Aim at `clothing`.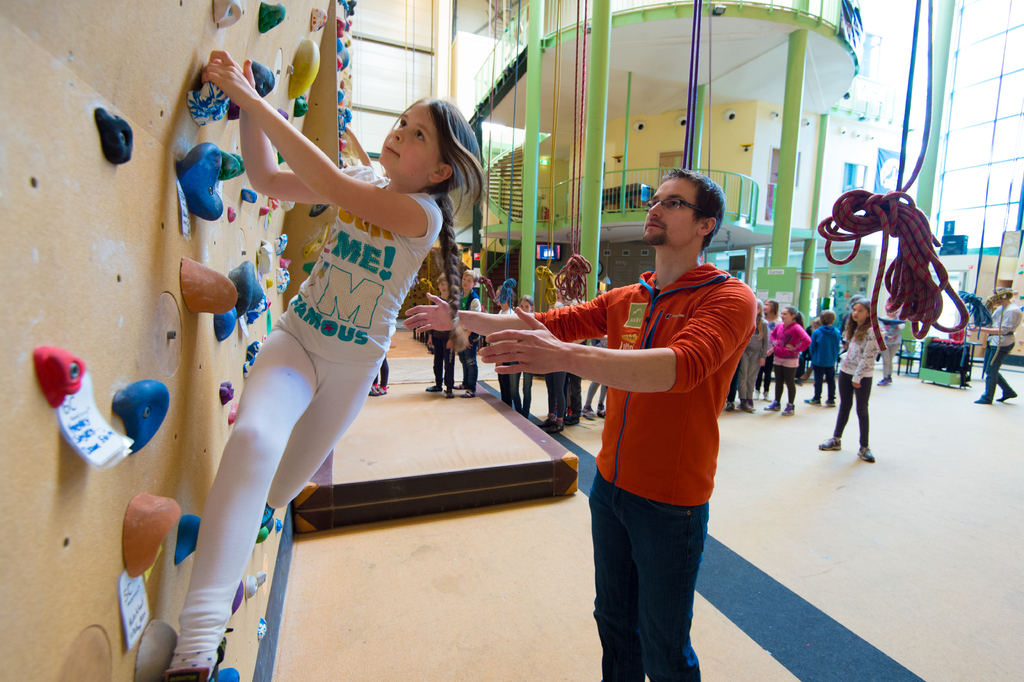
Aimed at left=537, top=269, right=756, bottom=681.
